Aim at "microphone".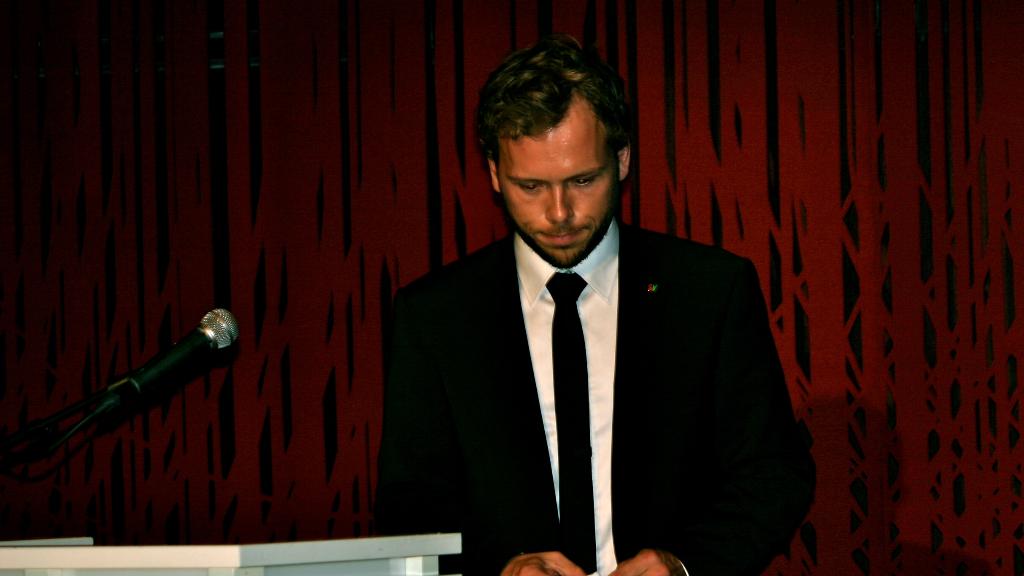
Aimed at <bbox>83, 308, 244, 418</bbox>.
